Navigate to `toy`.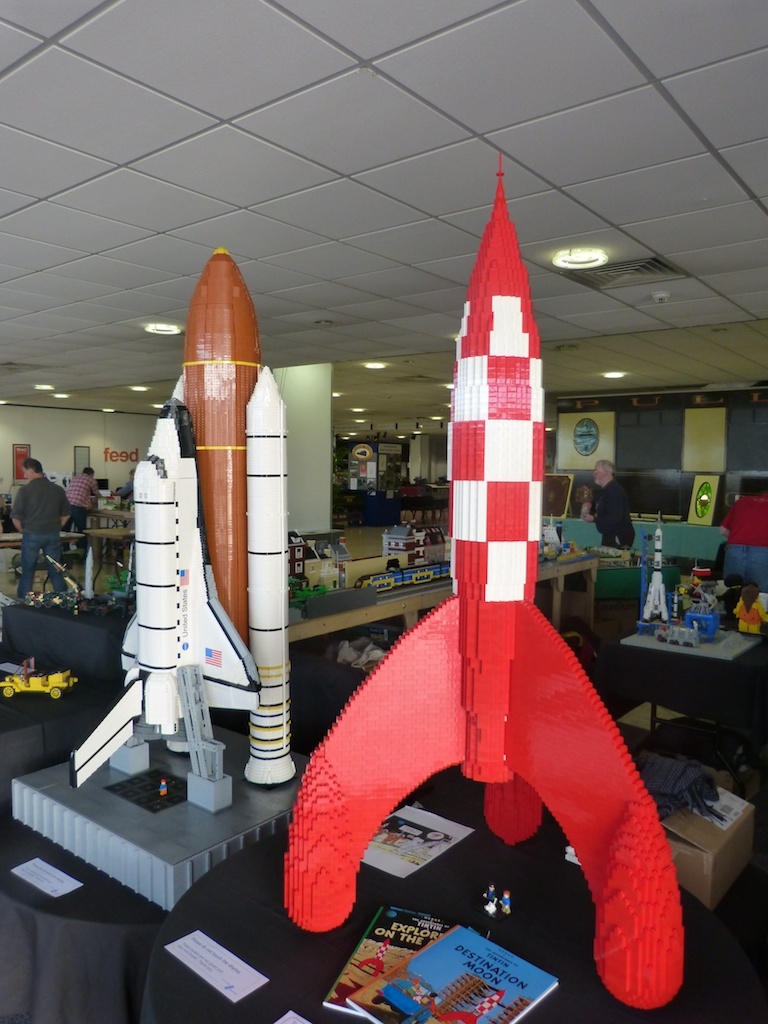
Navigation target: region(399, 563, 440, 583).
